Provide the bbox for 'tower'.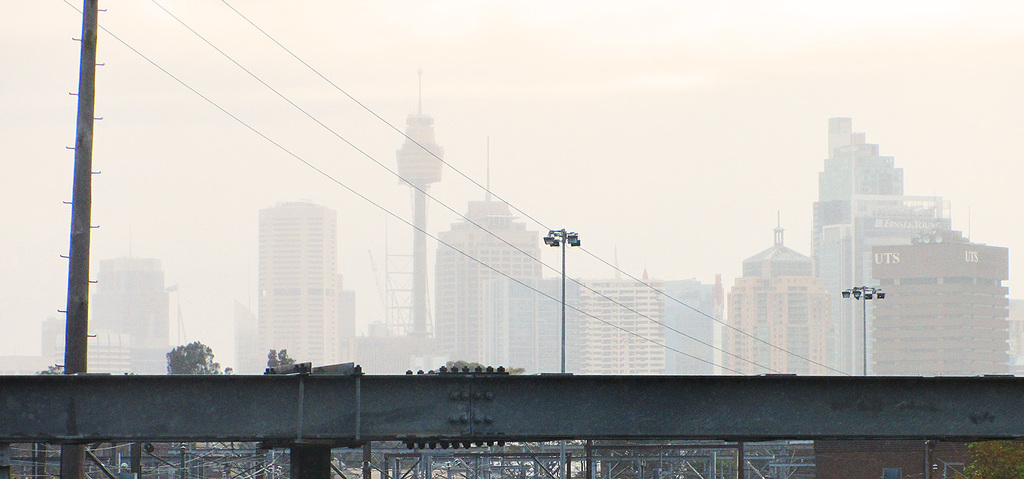
(440,152,544,379).
